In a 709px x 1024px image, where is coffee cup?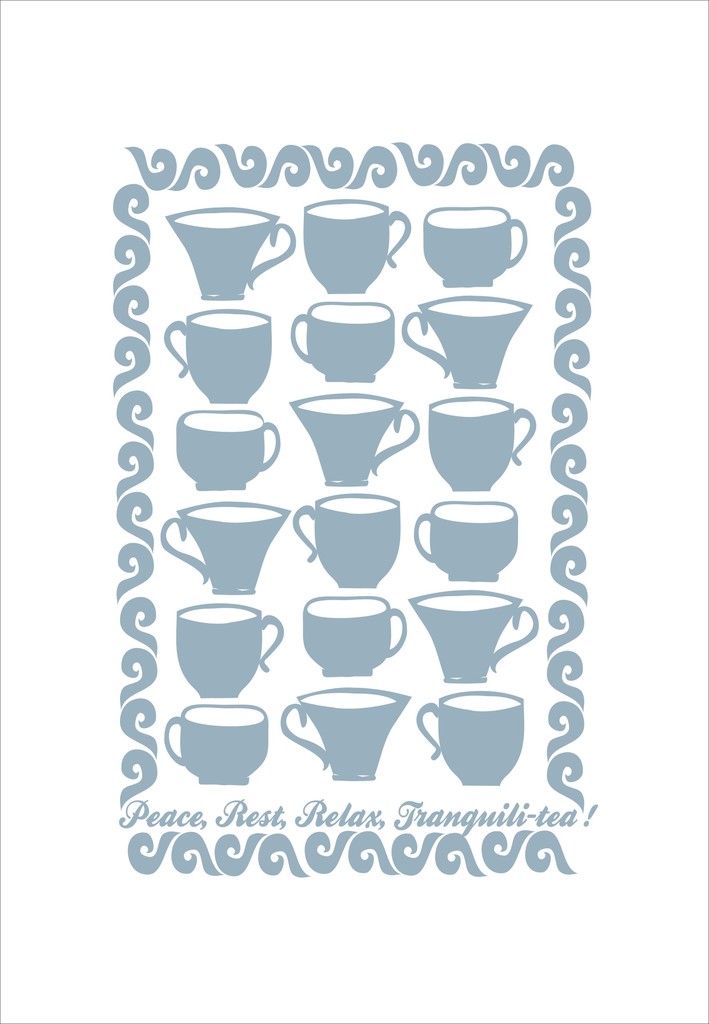
bbox=[175, 406, 279, 490].
